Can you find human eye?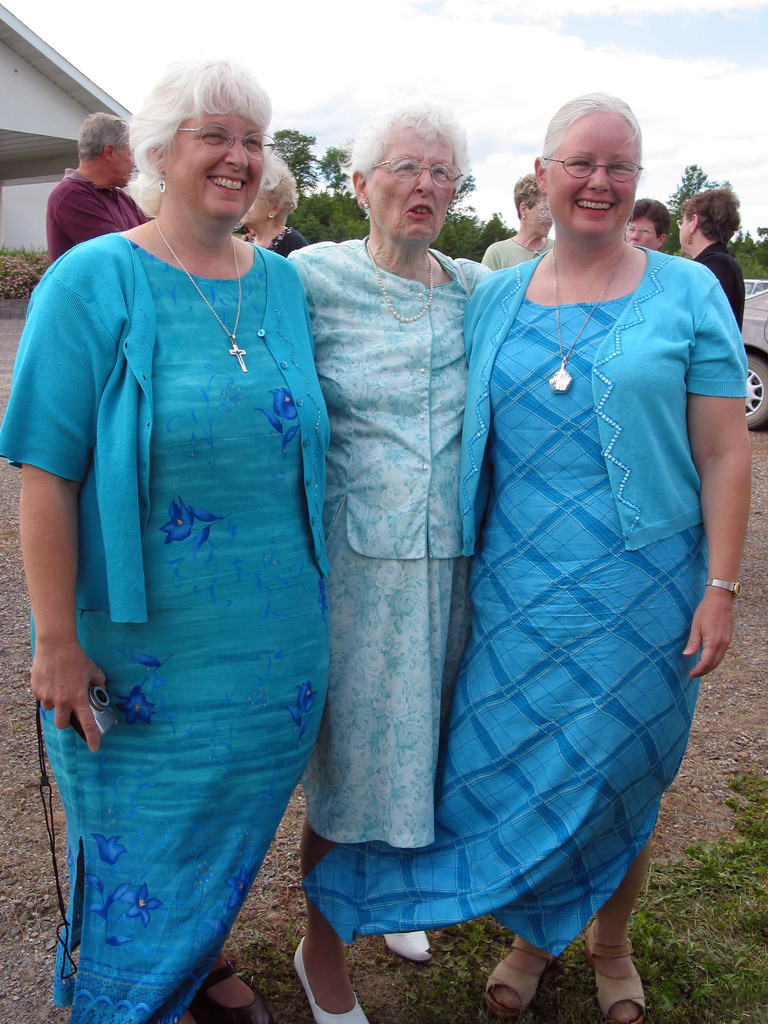
Yes, bounding box: detection(427, 164, 448, 185).
